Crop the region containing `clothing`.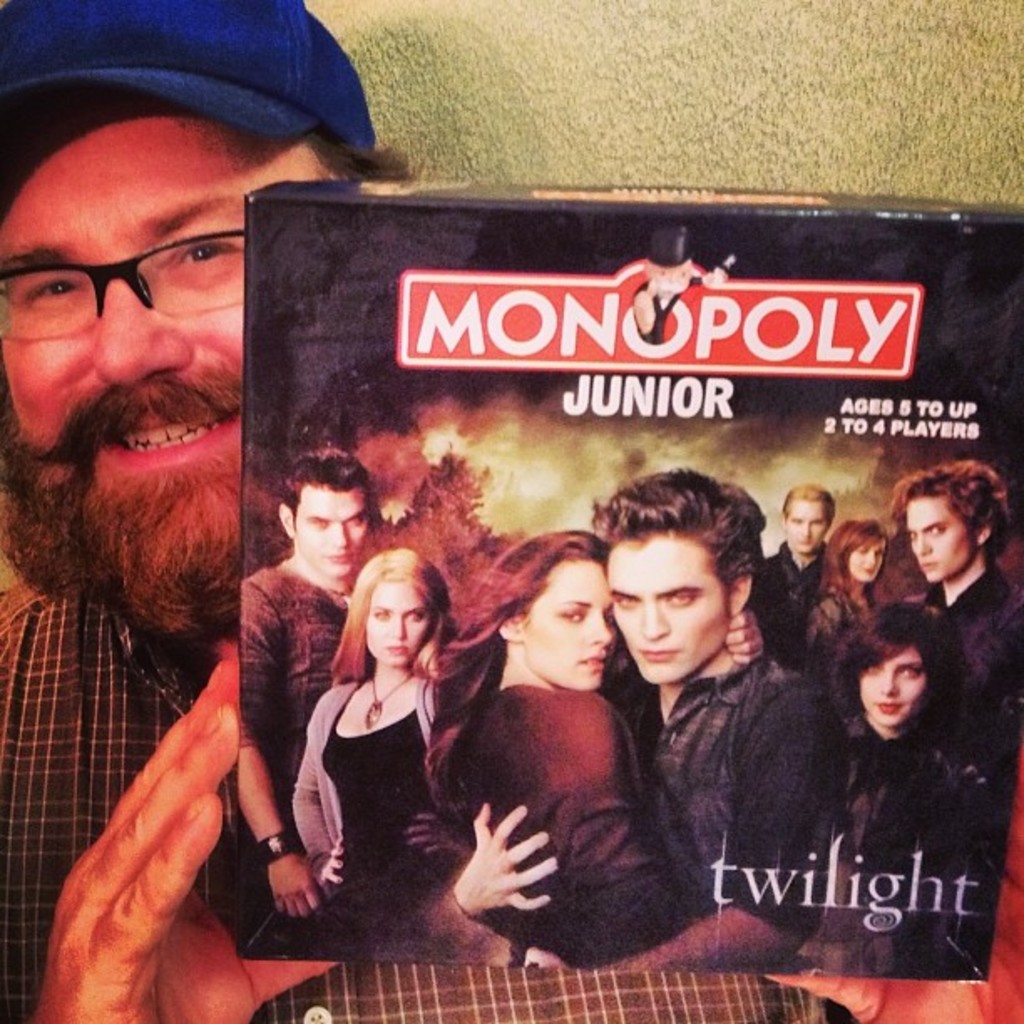
Crop region: bbox=(743, 537, 828, 673).
